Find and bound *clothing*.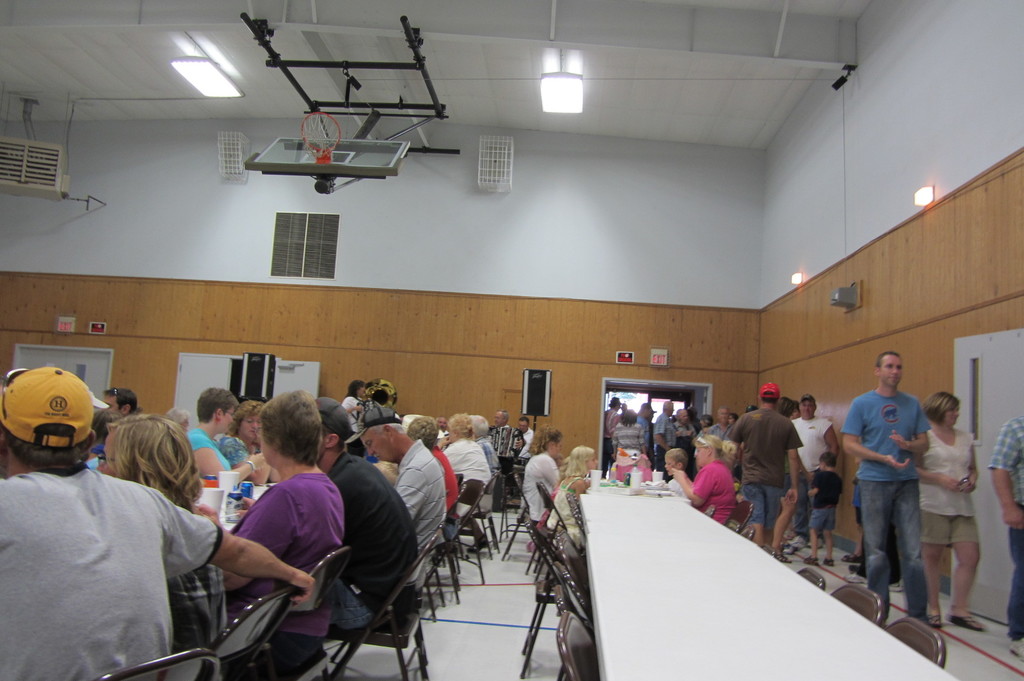
Bound: {"left": 374, "top": 440, "right": 440, "bottom": 571}.
